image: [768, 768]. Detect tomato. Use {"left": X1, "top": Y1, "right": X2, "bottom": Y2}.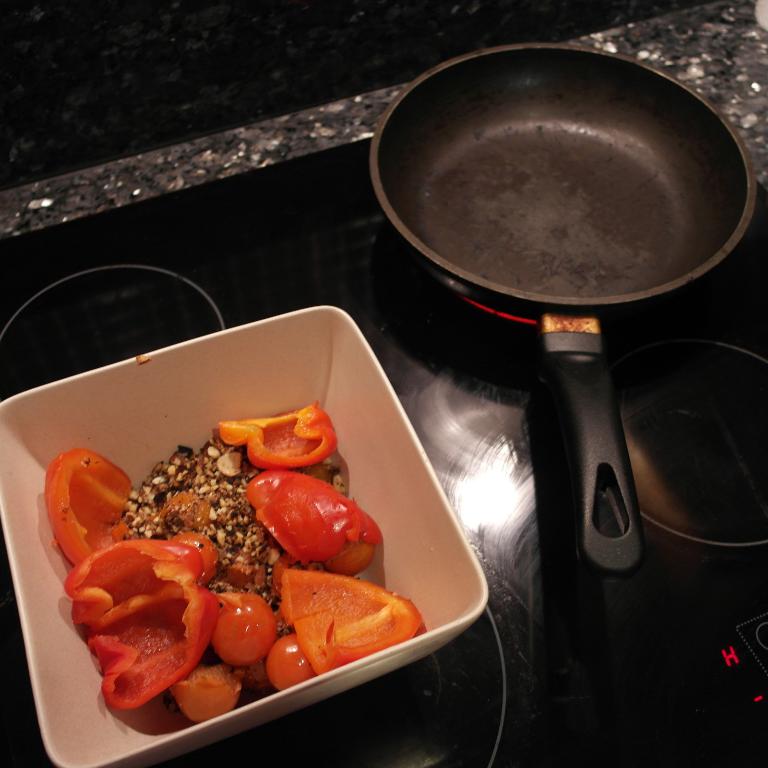
{"left": 171, "top": 664, "right": 247, "bottom": 722}.
